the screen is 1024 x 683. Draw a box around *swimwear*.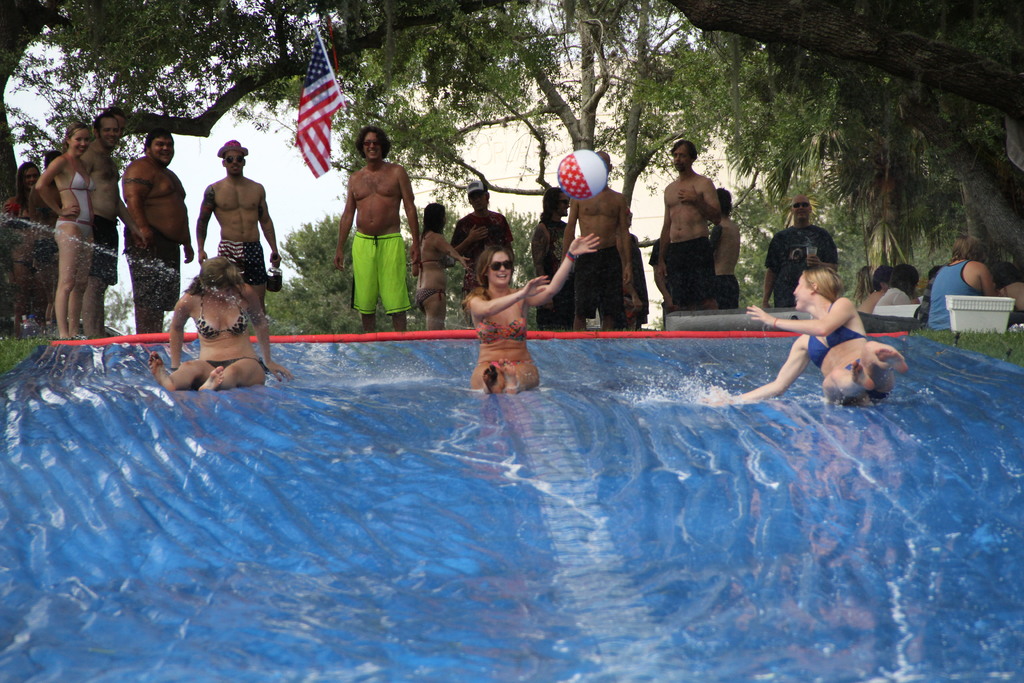
x1=479, y1=359, x2=527, y2=372.
